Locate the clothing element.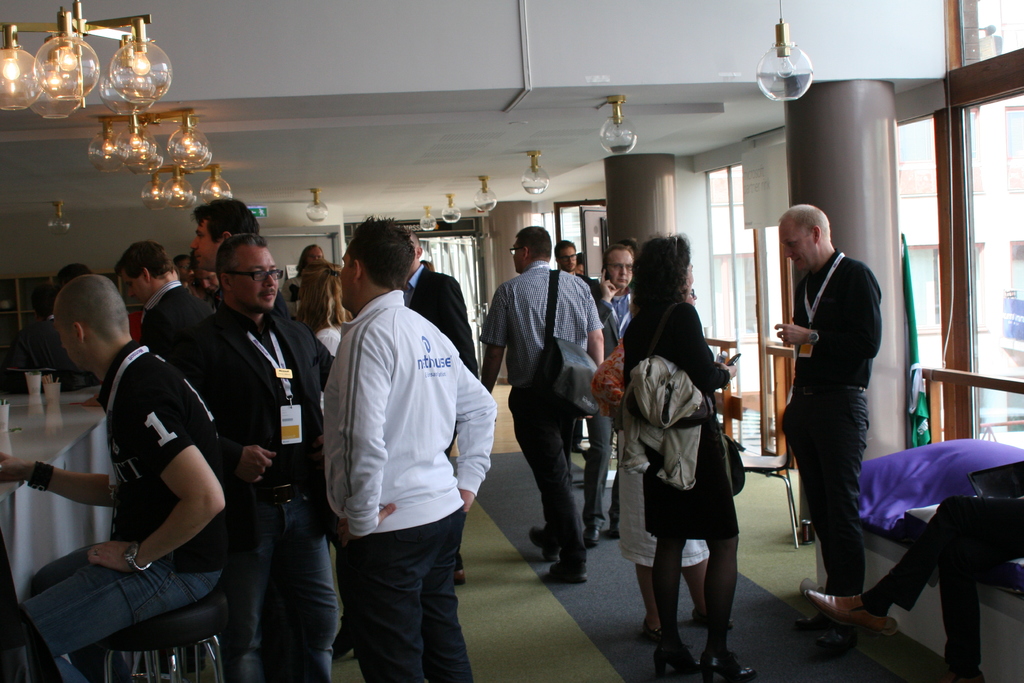
Element bbox: (x1=483, y1=258, x2=605, y2=577).
